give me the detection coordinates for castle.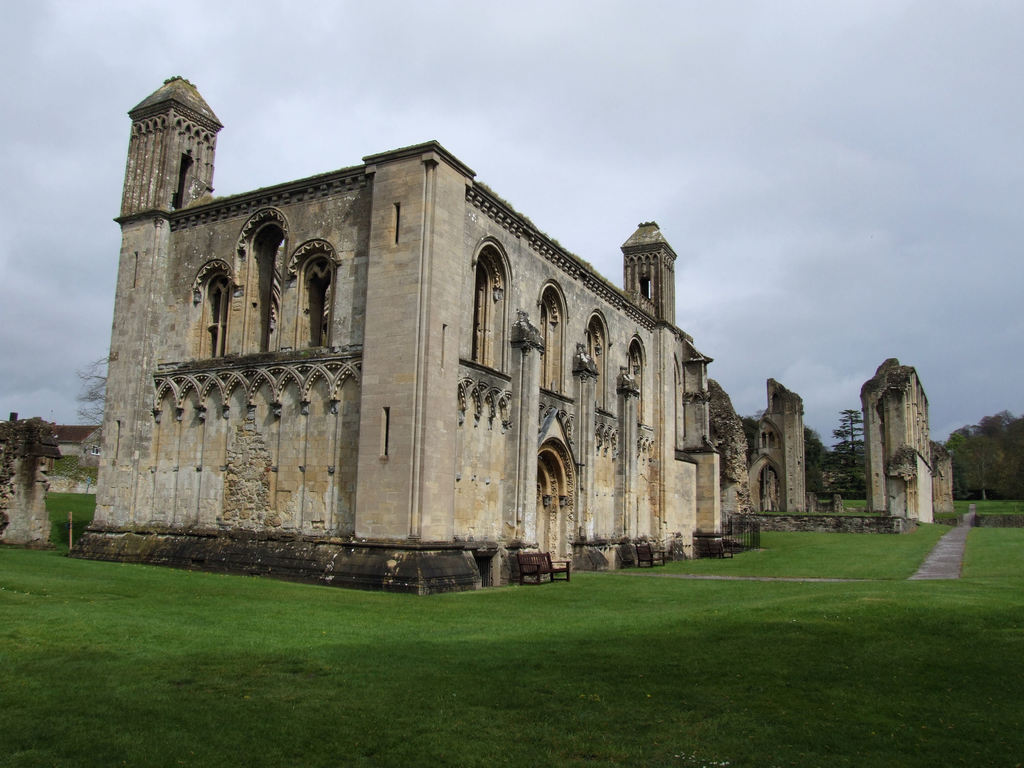
(86, 76, 954, 598).
